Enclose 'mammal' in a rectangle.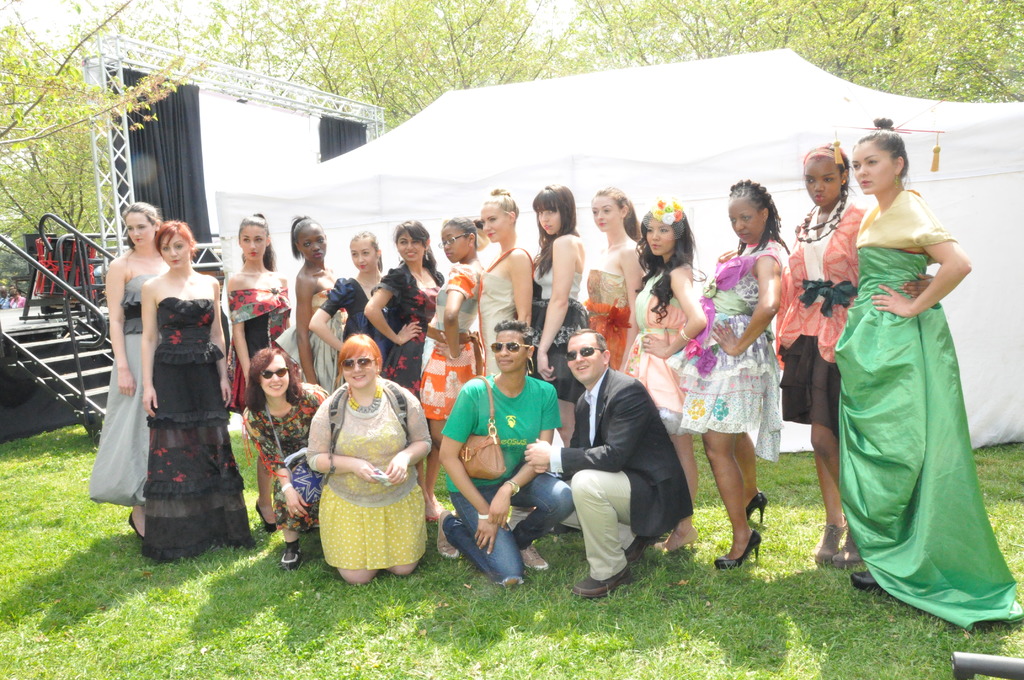
left=588, top=185, right=648, bottom=371.
